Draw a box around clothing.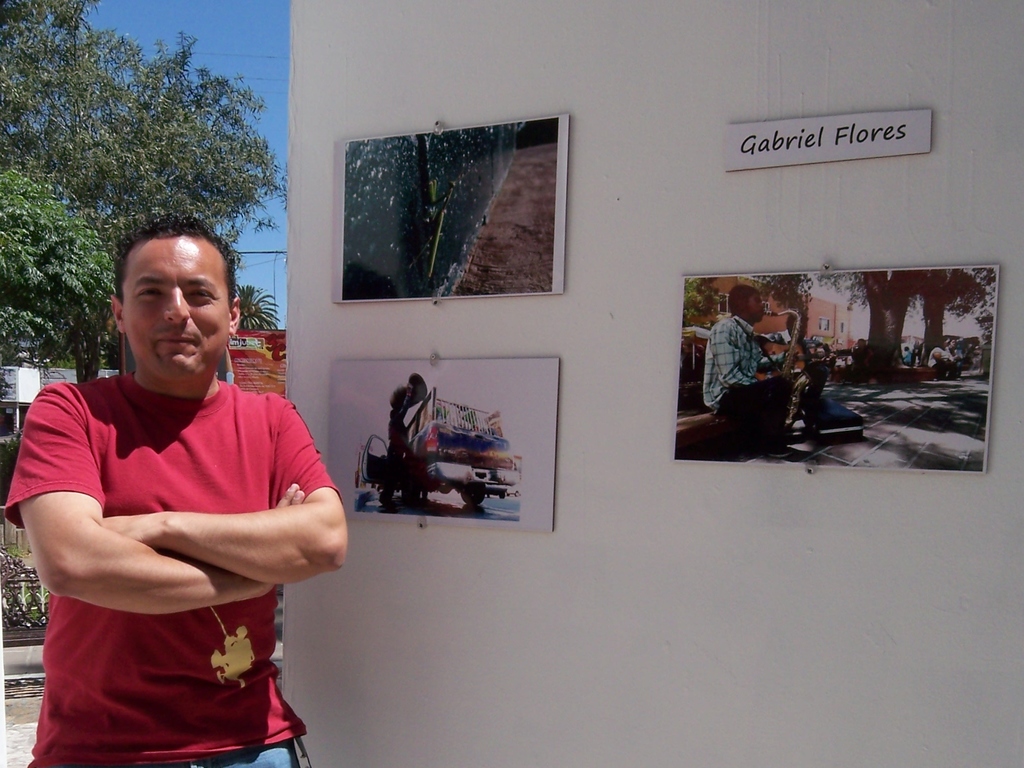
detection(756, 332, 829, 408).
